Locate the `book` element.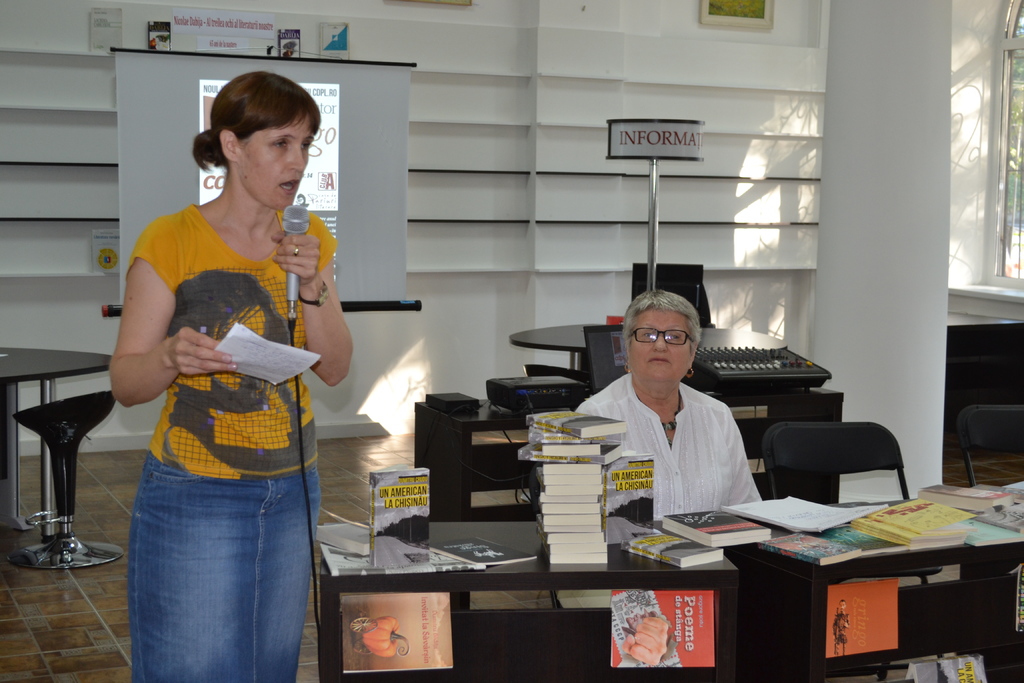
Element bbox: (538, 447, 605, 460).
